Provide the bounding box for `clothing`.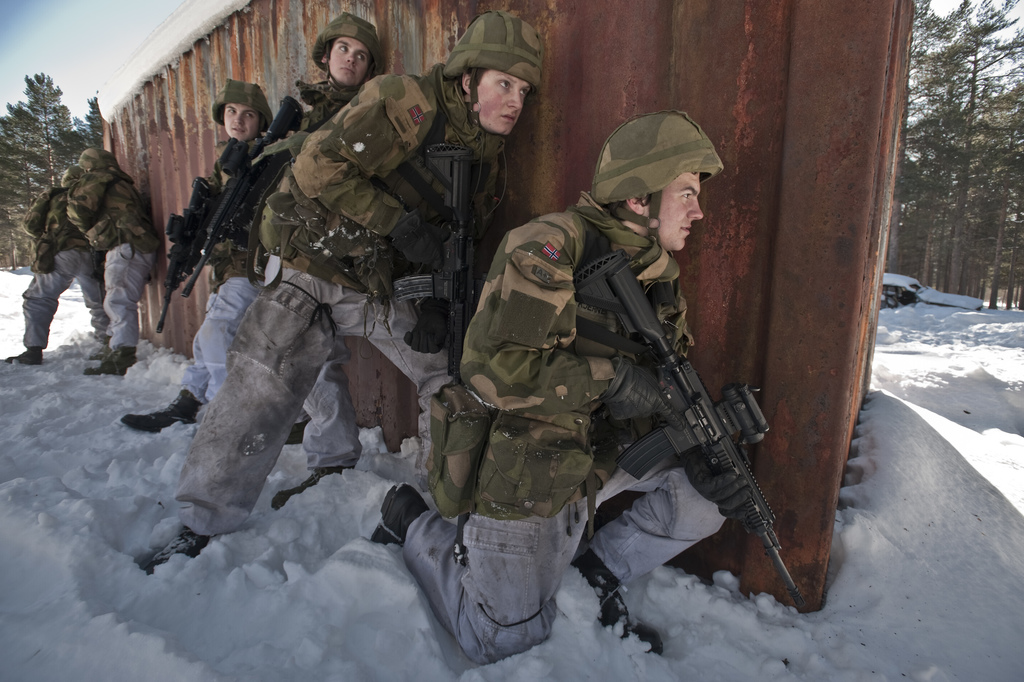
left=171, top=263, right=457, bottom=544.
